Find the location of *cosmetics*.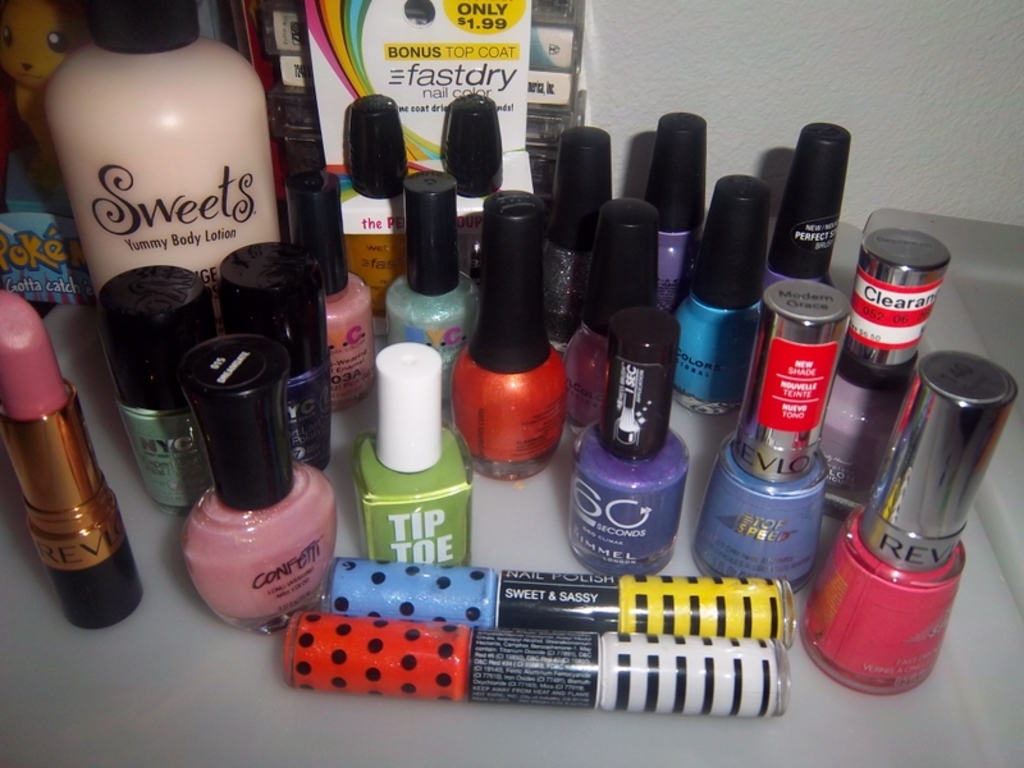
Location: <box>215,242,330,470</box>.
